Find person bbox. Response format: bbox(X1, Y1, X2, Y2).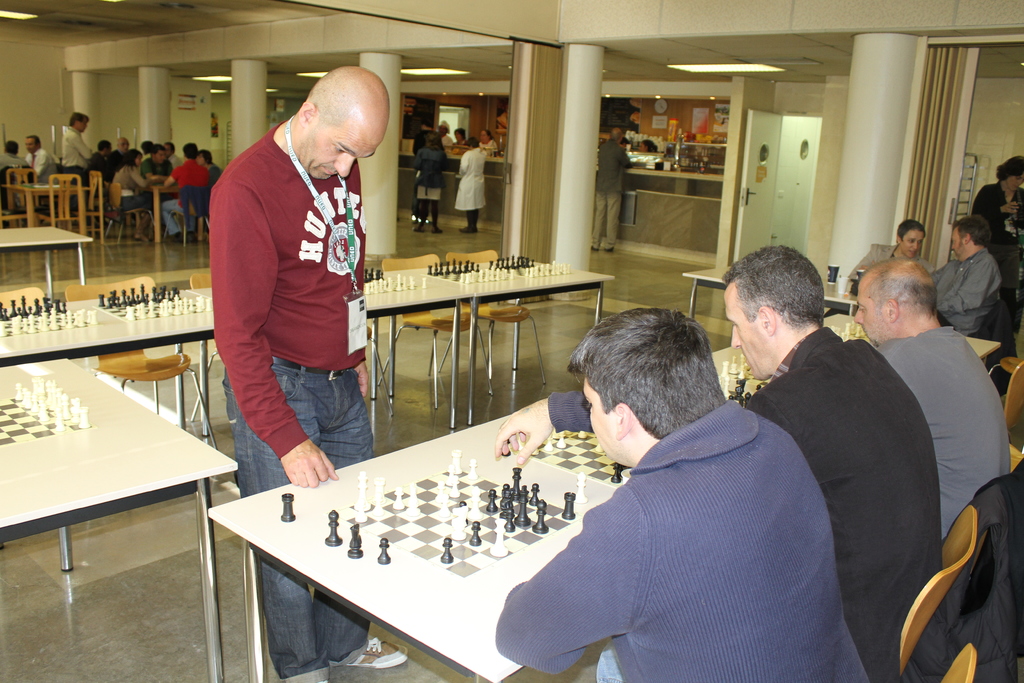
bbox(932, 218, 1004, 322).
